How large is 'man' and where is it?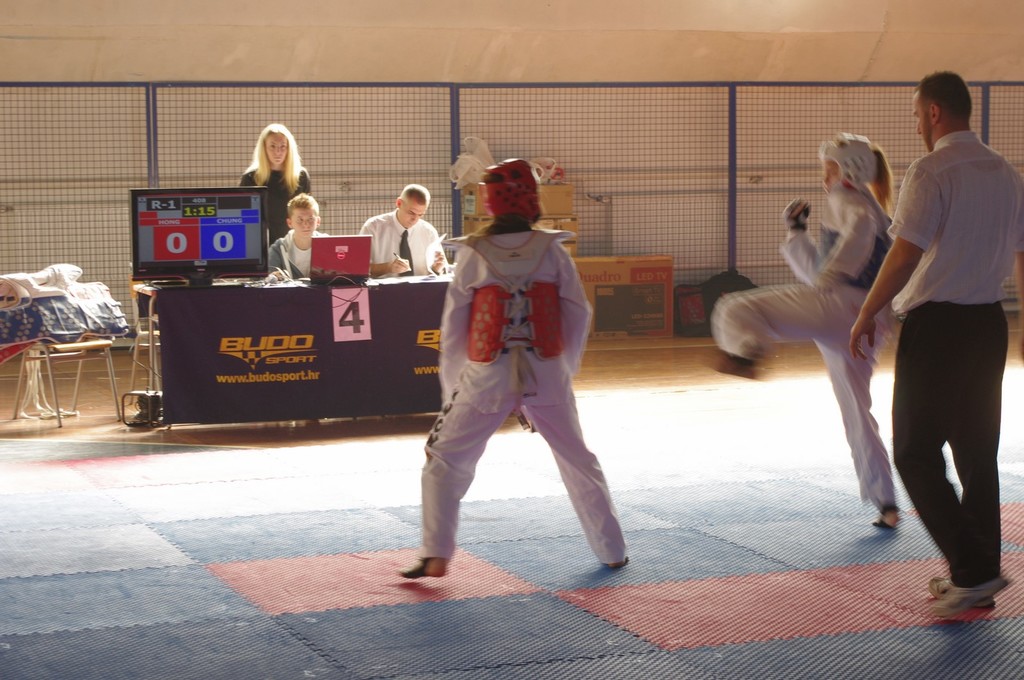
Bounding box: bbox(836, 52, 1005, 620).
